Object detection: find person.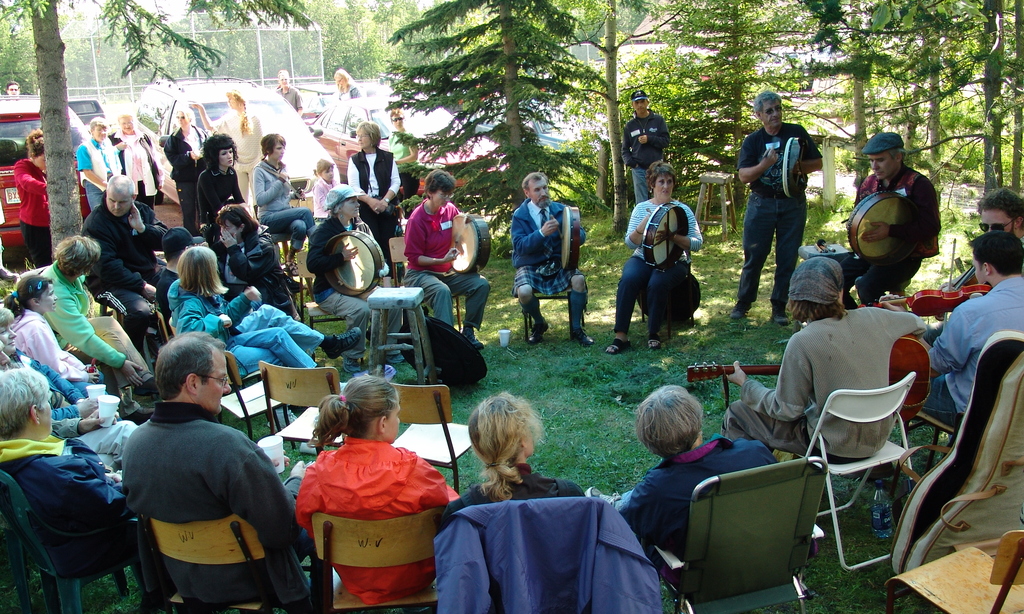
309:160:338:217.
